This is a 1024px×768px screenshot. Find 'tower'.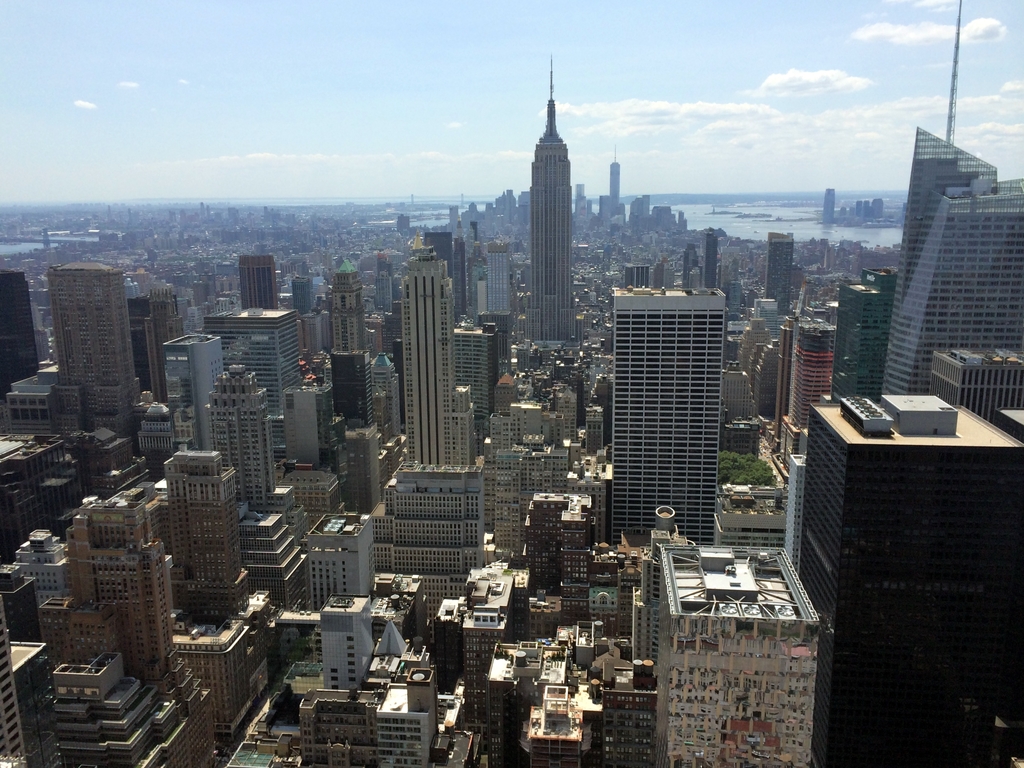
Bounding box: Rect(520, 57, 572, 346).
